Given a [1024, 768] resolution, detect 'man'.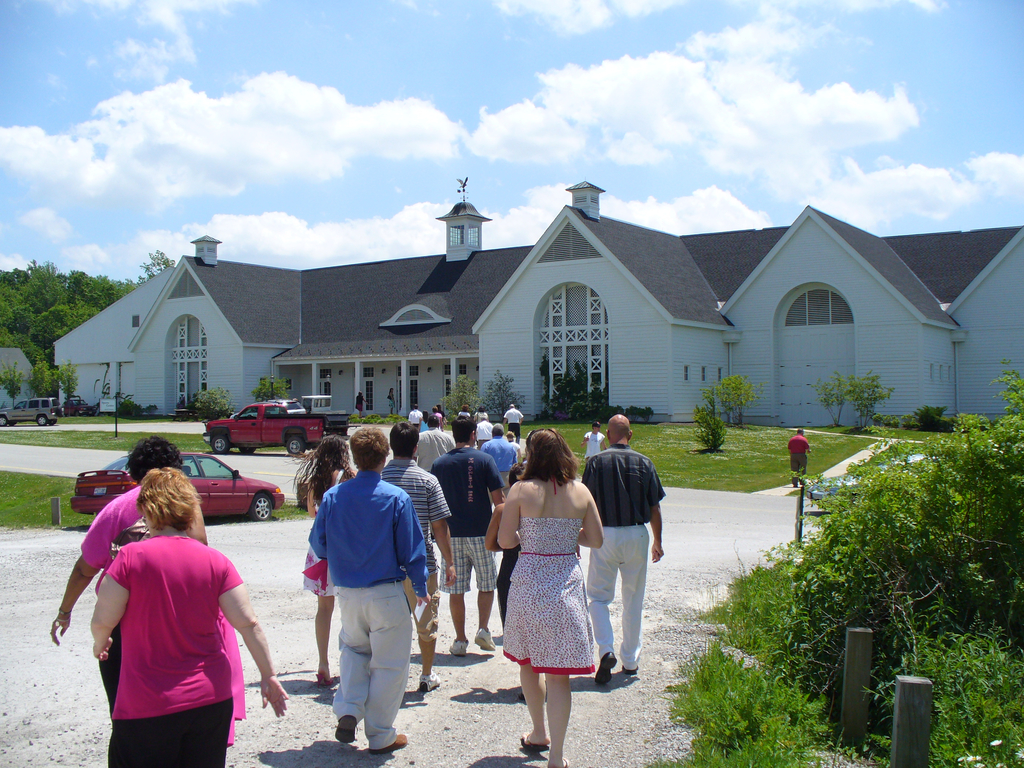
pyautogui.locateOnScreen(584, 415, 664, 687).
